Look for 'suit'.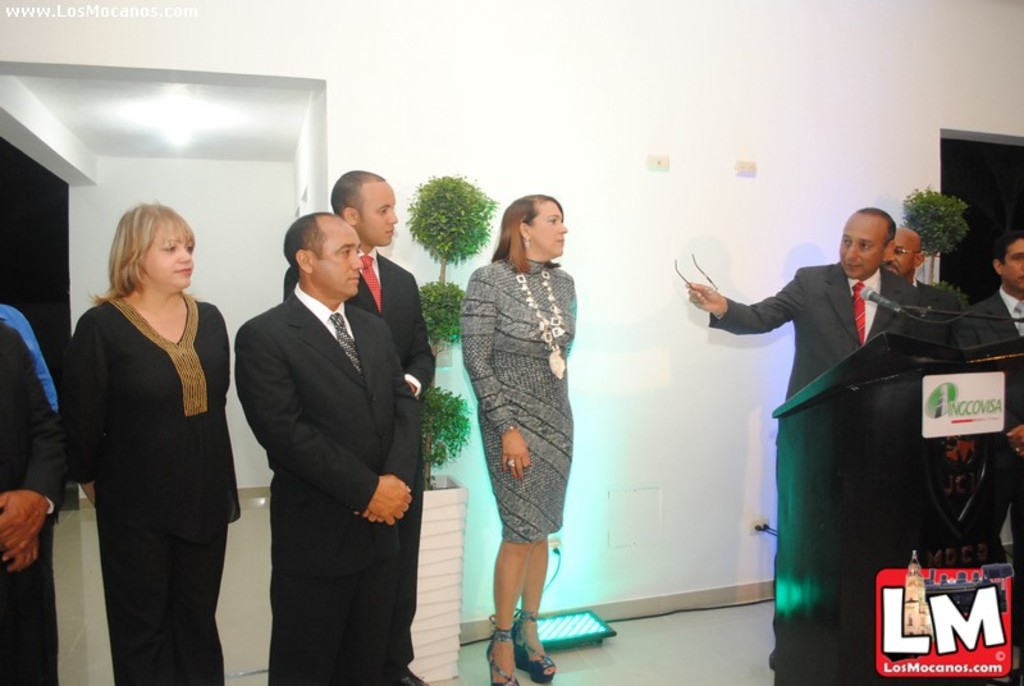
Found: rect(914, 283, 964, 346).
